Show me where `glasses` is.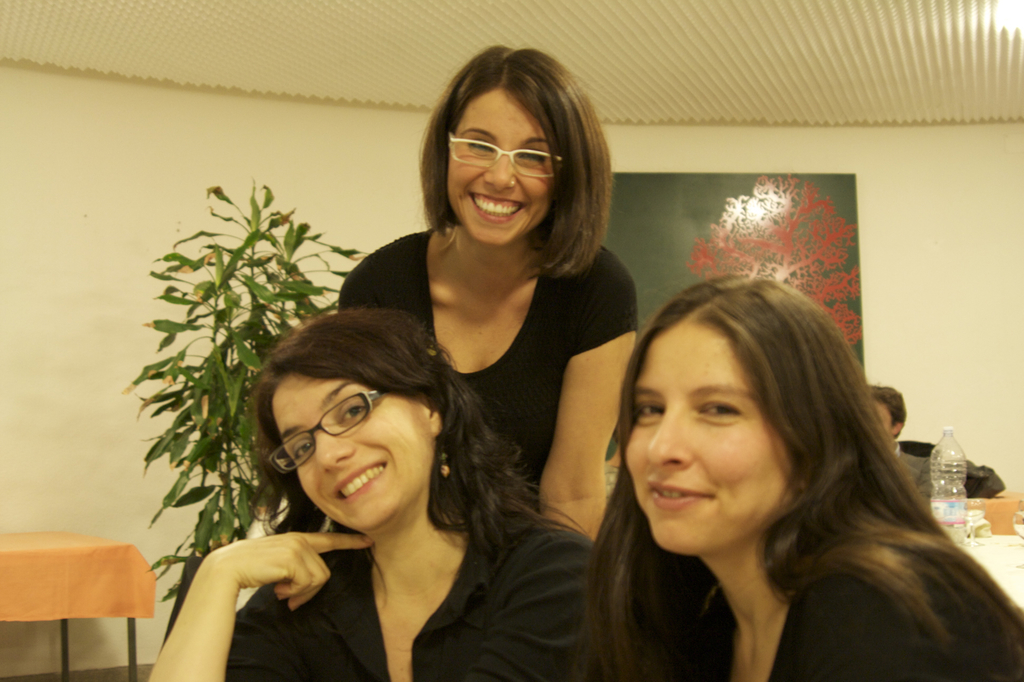
`glasses` is at bbox=(268, 387, 388, 477).
